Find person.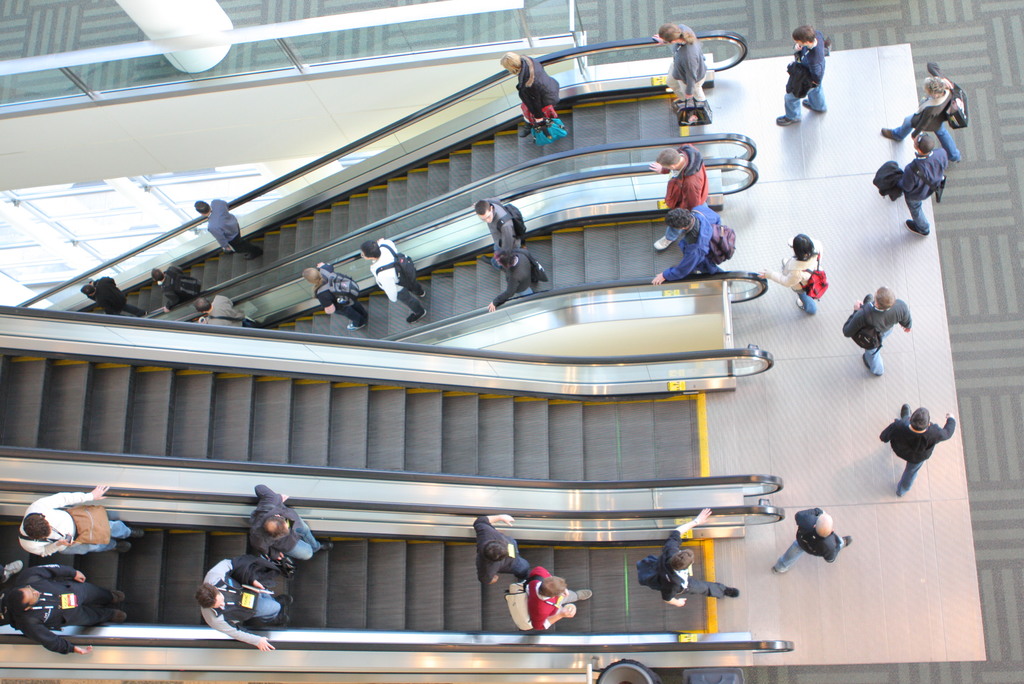
crop(880, 408, 955, 497).
